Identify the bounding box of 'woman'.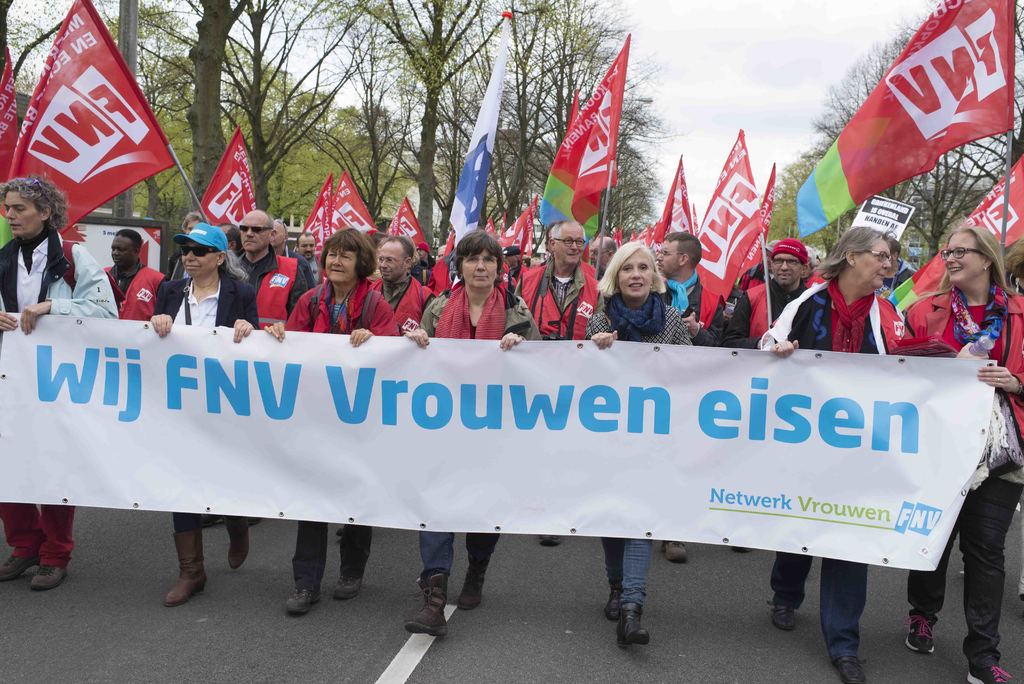
584/240/691/647.
